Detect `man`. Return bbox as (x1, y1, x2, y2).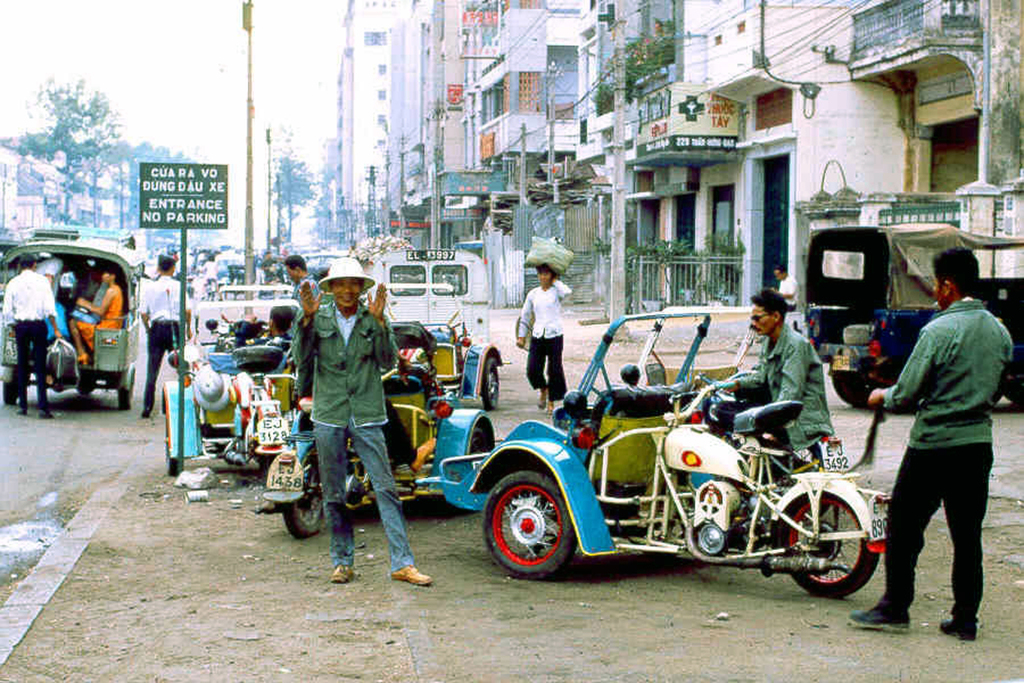
(844, 244, 1012, 642).
